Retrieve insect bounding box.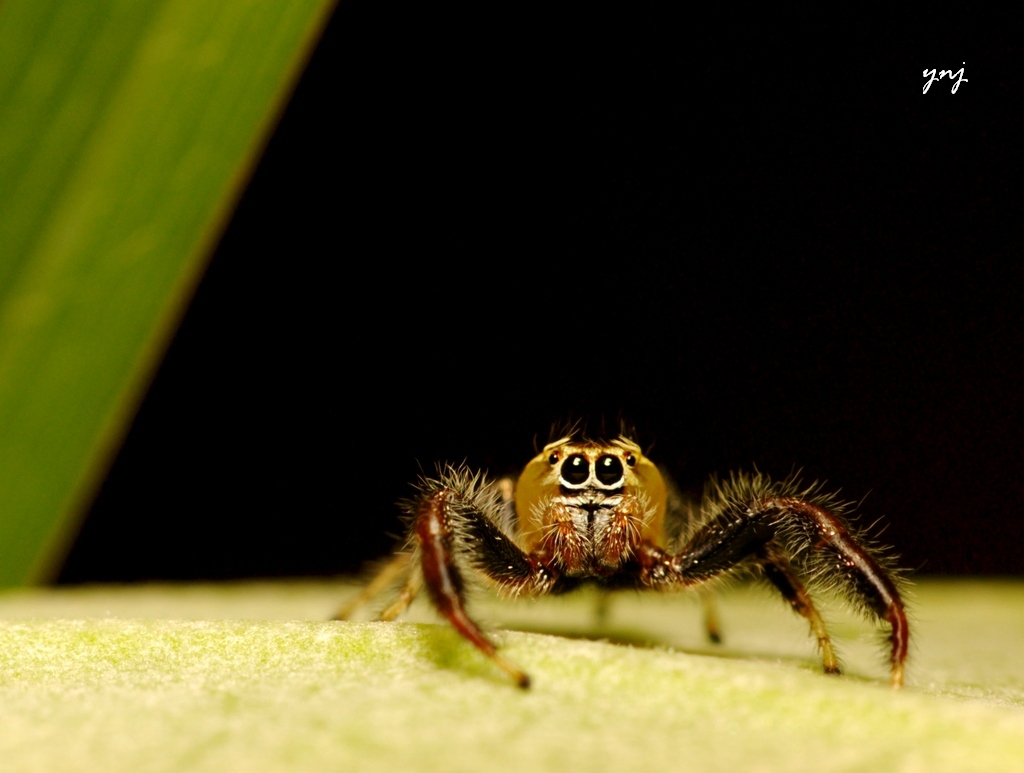
Bounding box: left=322, top=422, right=925, bottom=690.
